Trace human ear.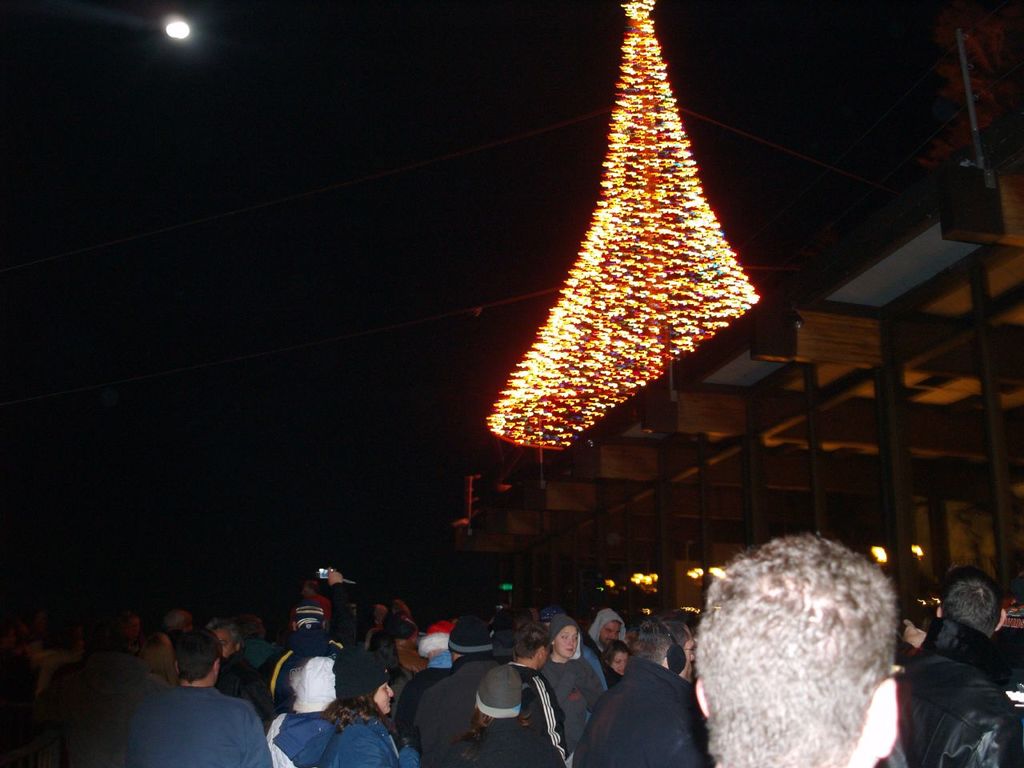
Traced to bbox=[693, 680, 710, 718].
